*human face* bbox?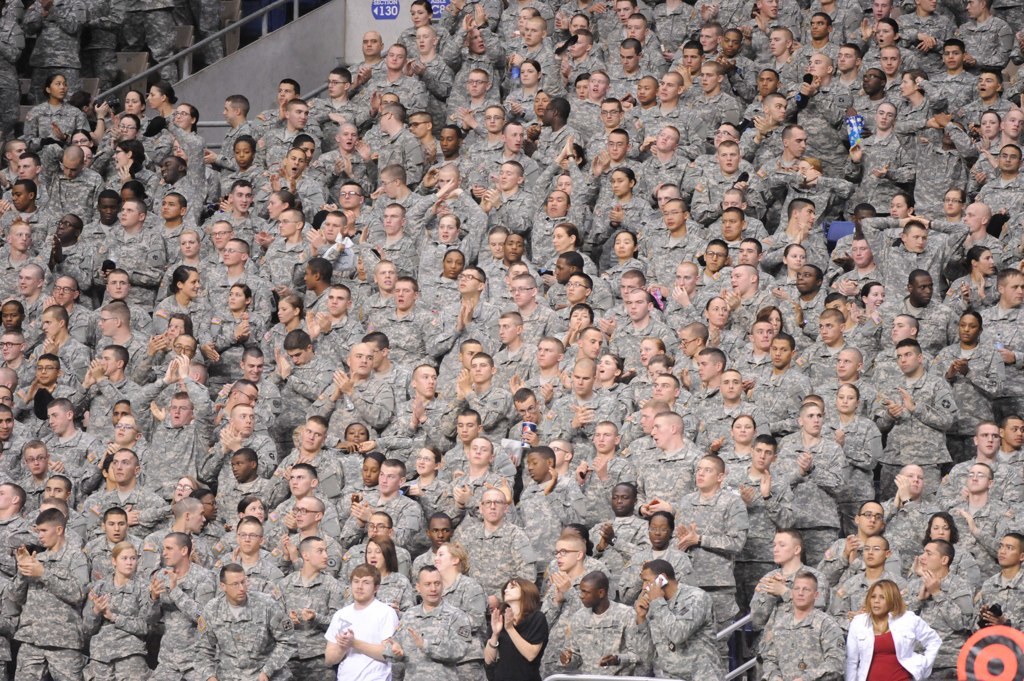
{"left": 785, "top": 126, "right": 809, "bottom": 158}
